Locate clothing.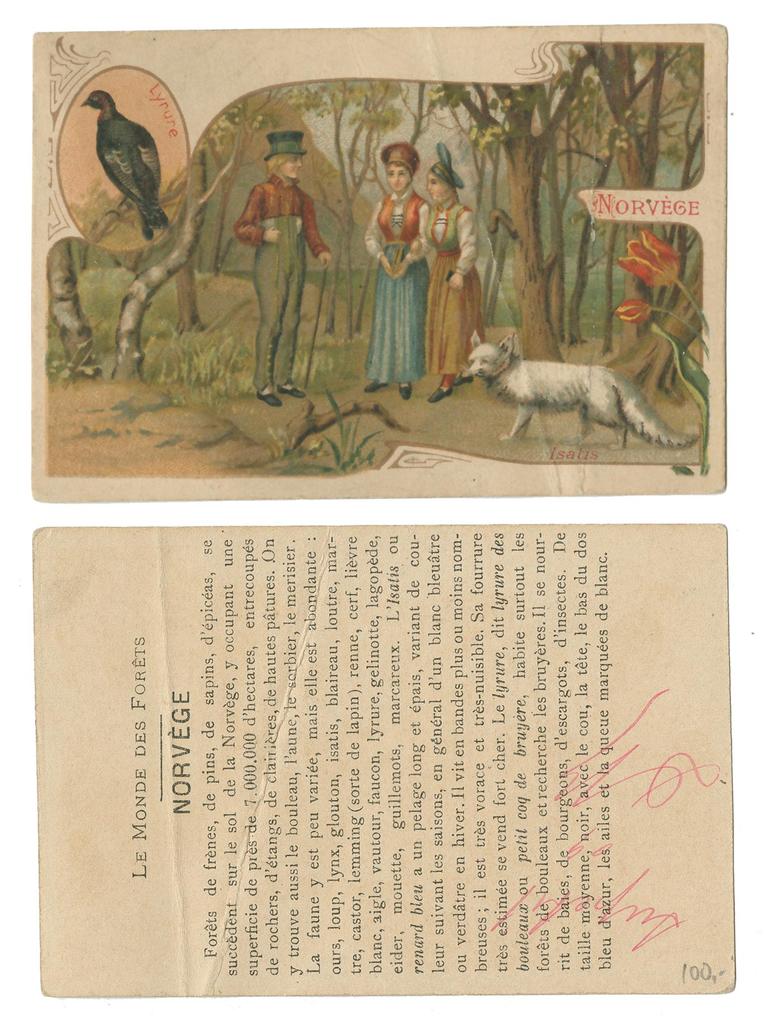
Bounding box: l=238, t=172, r=331, b=396.
